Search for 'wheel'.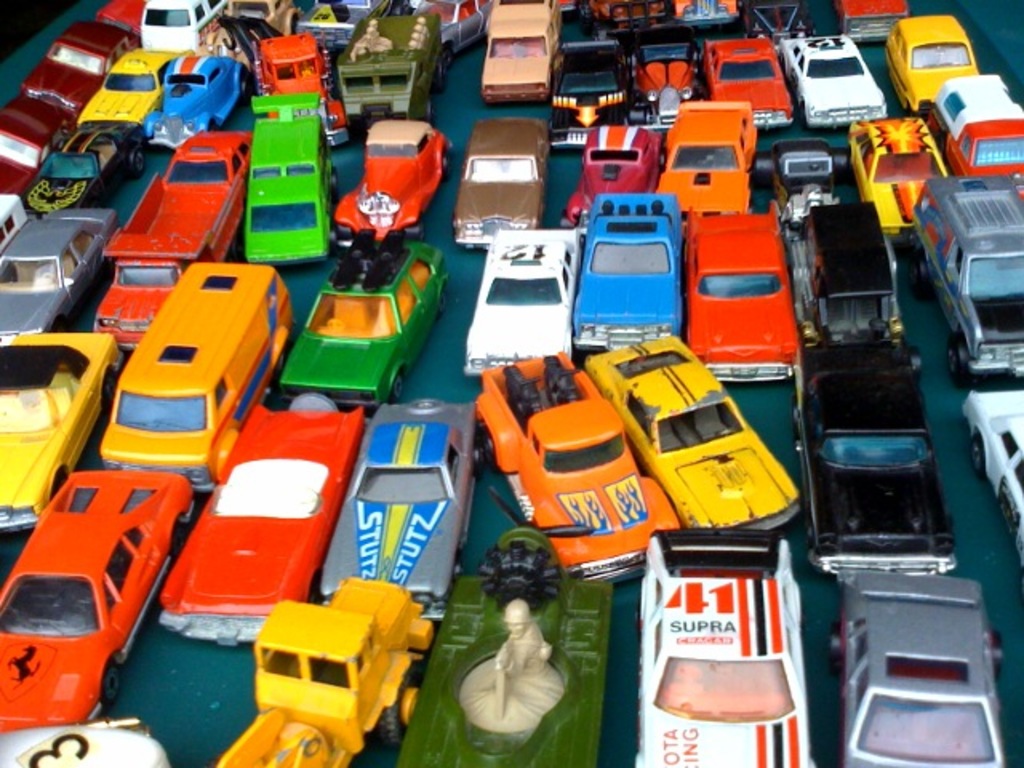
Found at {"left": 101, "top": 664, "right": 125, "bottom": 710}.
